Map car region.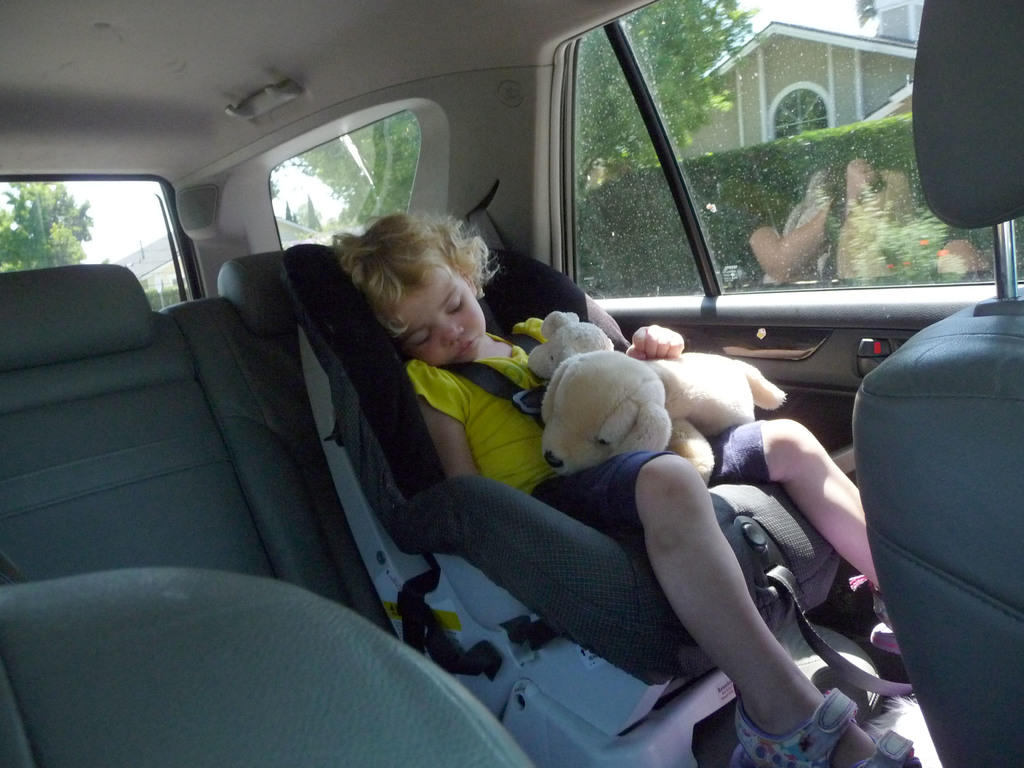
Mapped to (22, 70, 979, 756).
